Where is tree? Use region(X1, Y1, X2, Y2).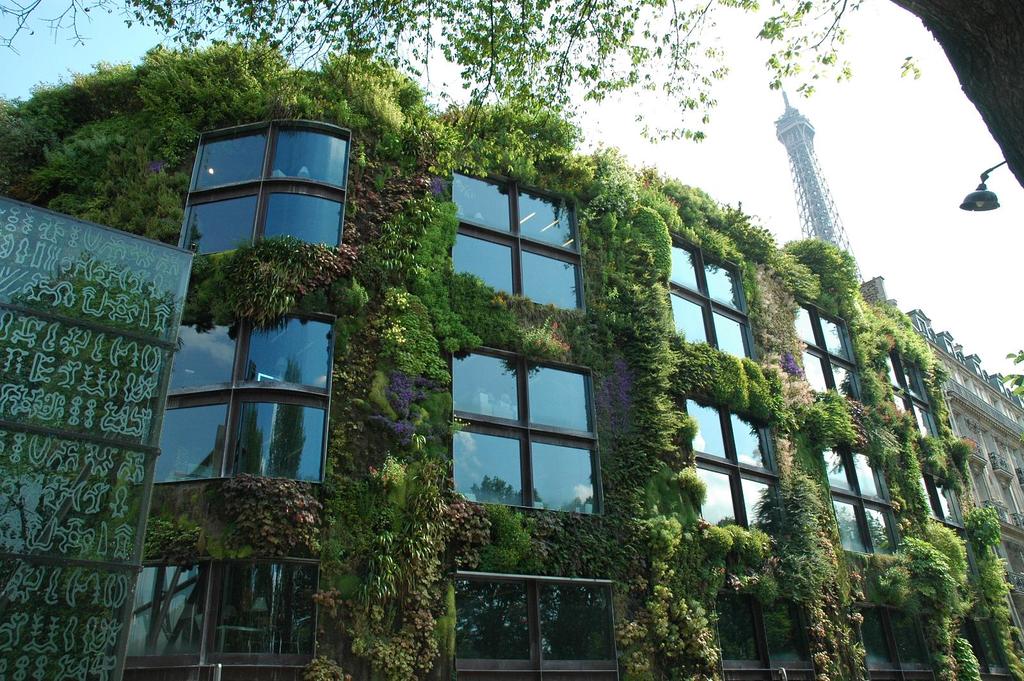
region(0, 0, 1023, 188).
